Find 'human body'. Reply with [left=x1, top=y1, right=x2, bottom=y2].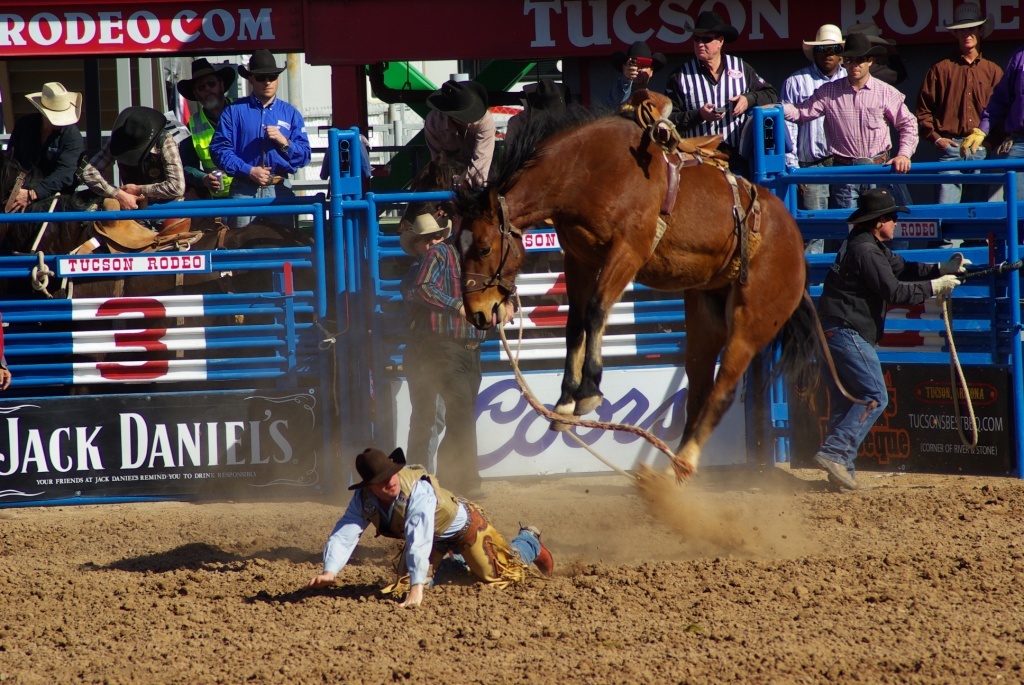
[left=211, top=101, right=308, bottom=198].
